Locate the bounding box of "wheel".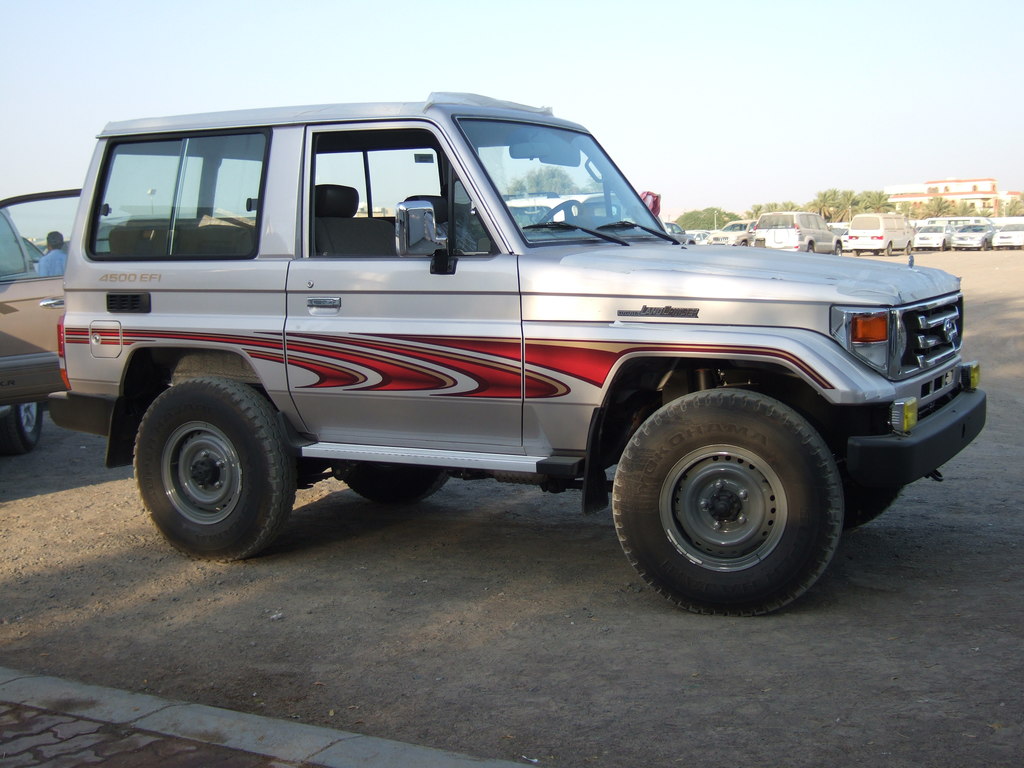
Bounding box: locate(742, 238, 747, 244).
